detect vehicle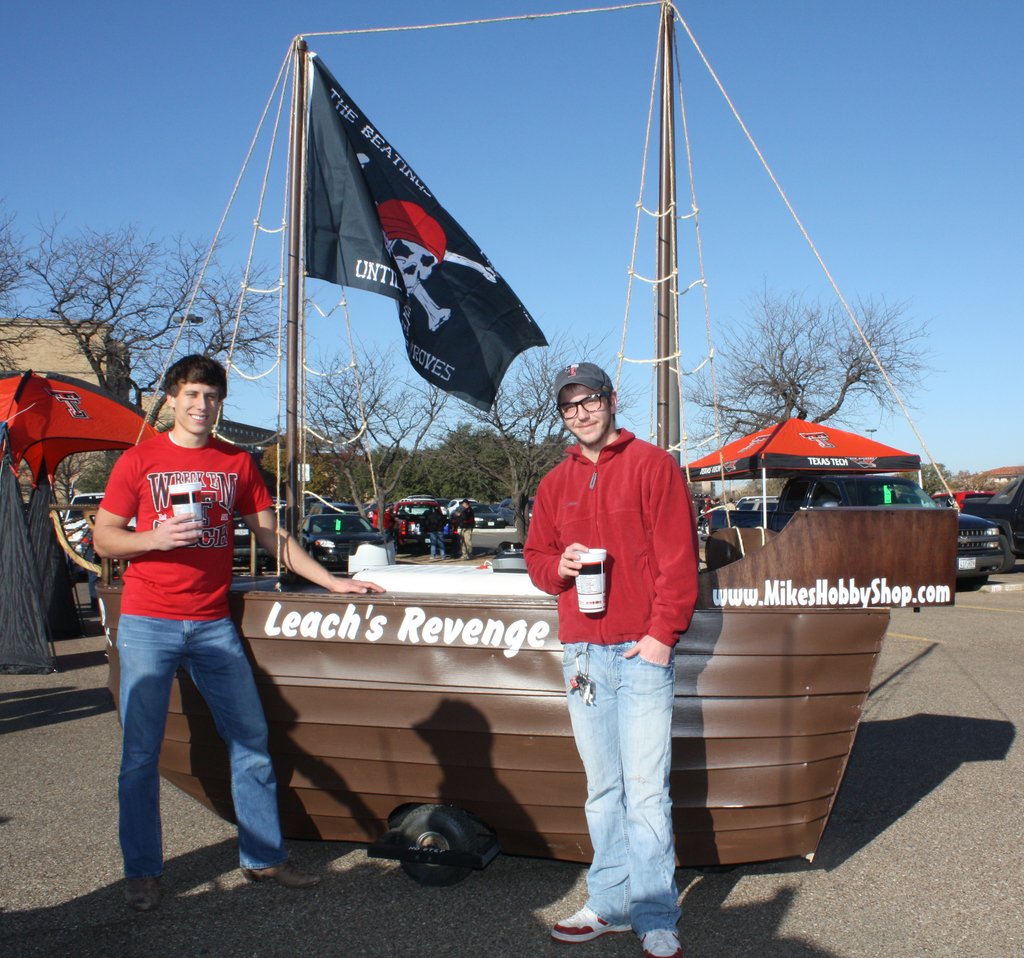
l=438, t=494, r=479, b=521
